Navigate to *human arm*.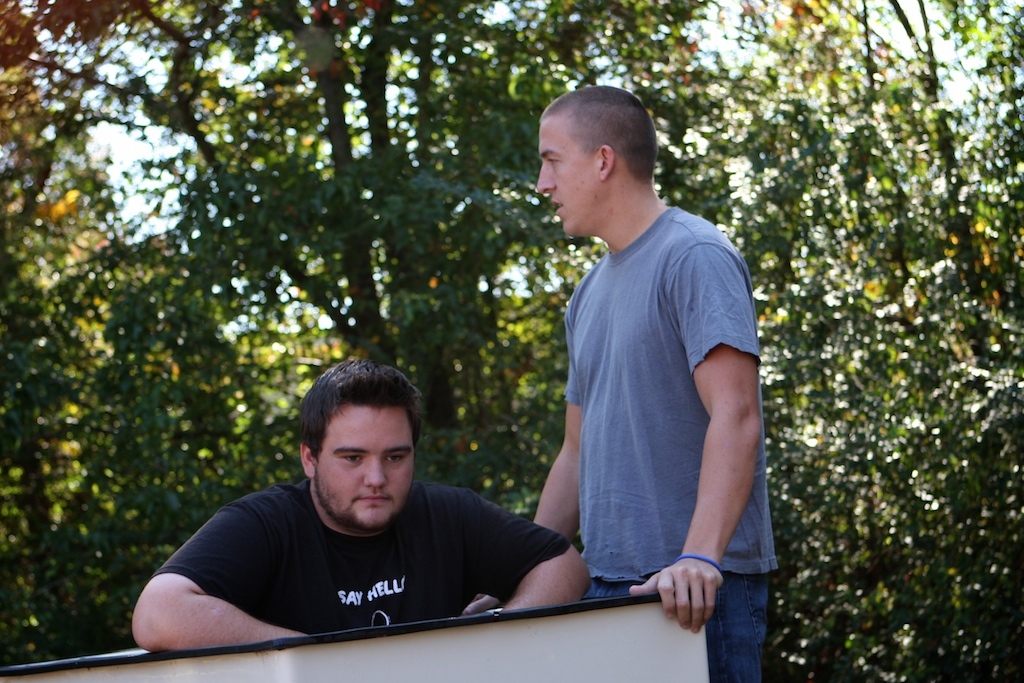
Navigation target: select_region(684, 300, 771, 617).
